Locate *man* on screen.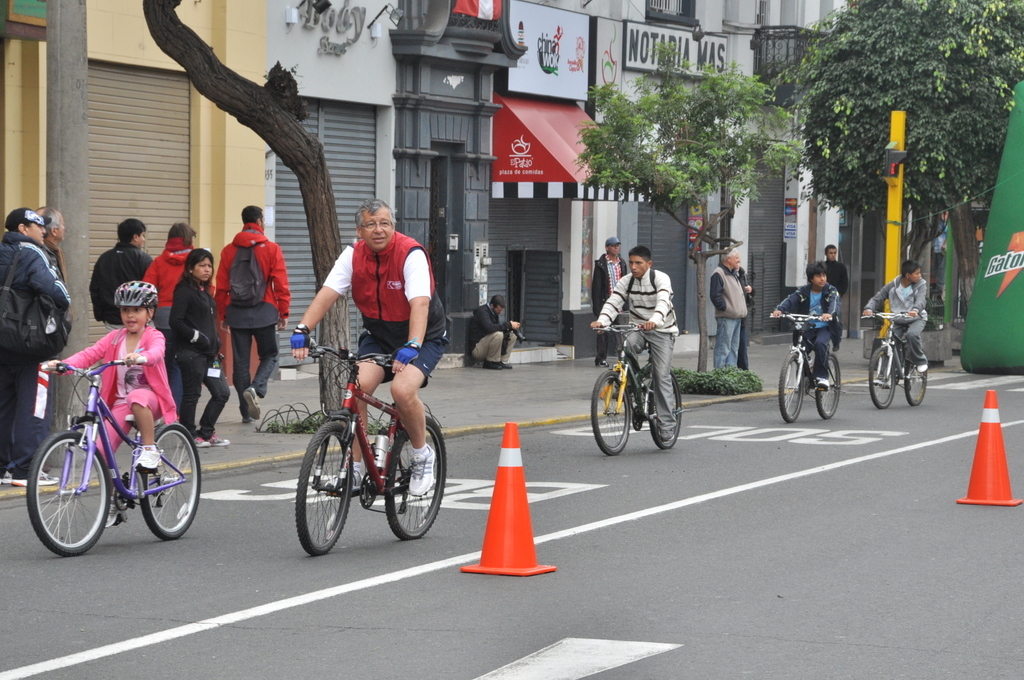
On screen at [left=35, top=200, right=69, bottom=275].
